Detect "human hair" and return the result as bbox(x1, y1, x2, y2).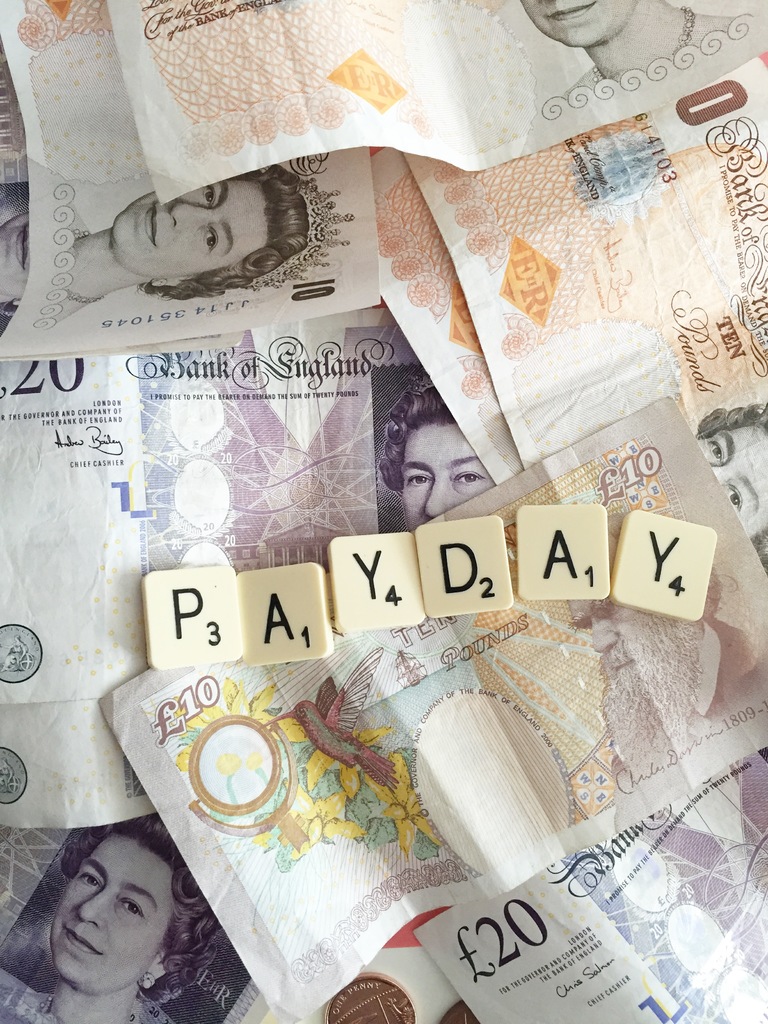
bbox(380, 380, 457, 490).
